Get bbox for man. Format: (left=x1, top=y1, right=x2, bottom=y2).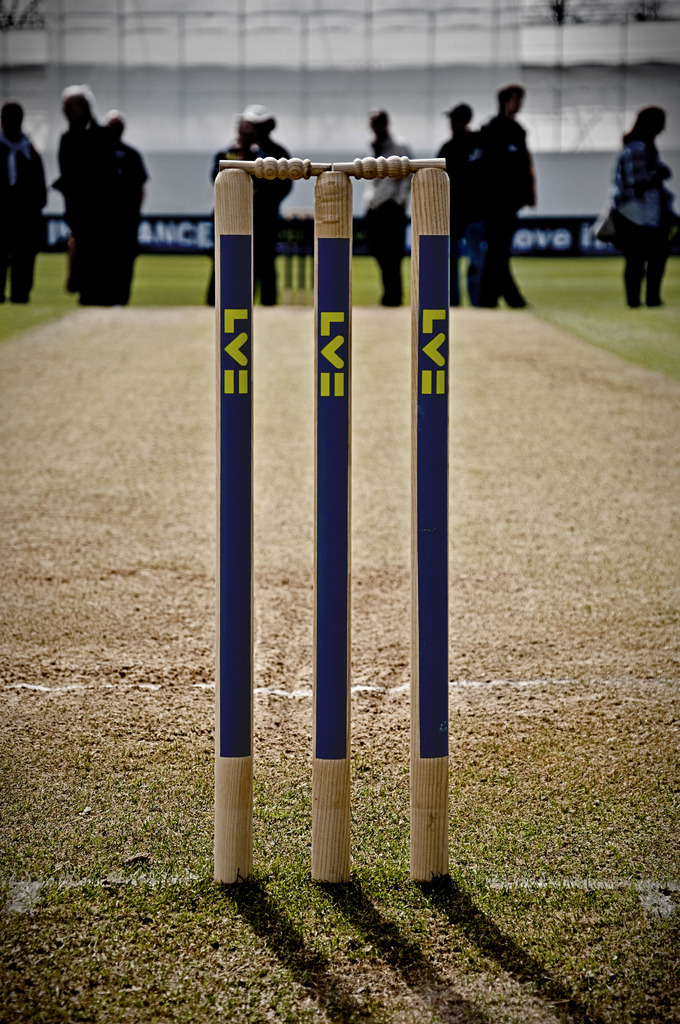
(left=359, top=107, right=415, bottom=305).
